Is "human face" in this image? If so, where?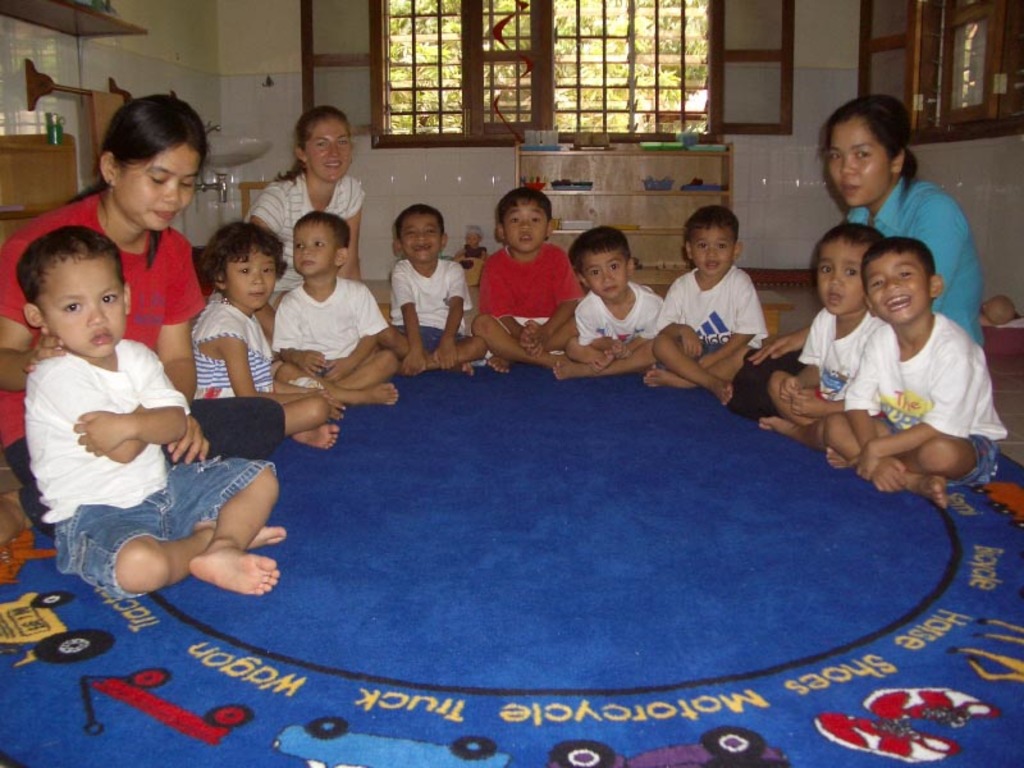
Yes, at bbox(495, 198, 549, 251).
